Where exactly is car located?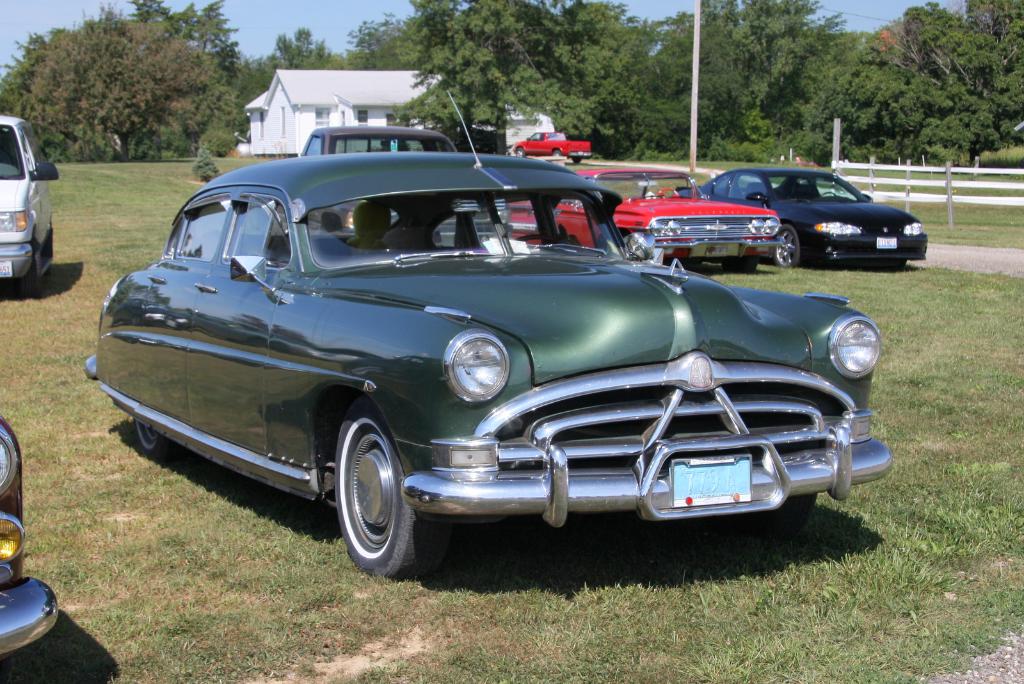
Its bounding box is bbox(79, 155, 895, 577).
